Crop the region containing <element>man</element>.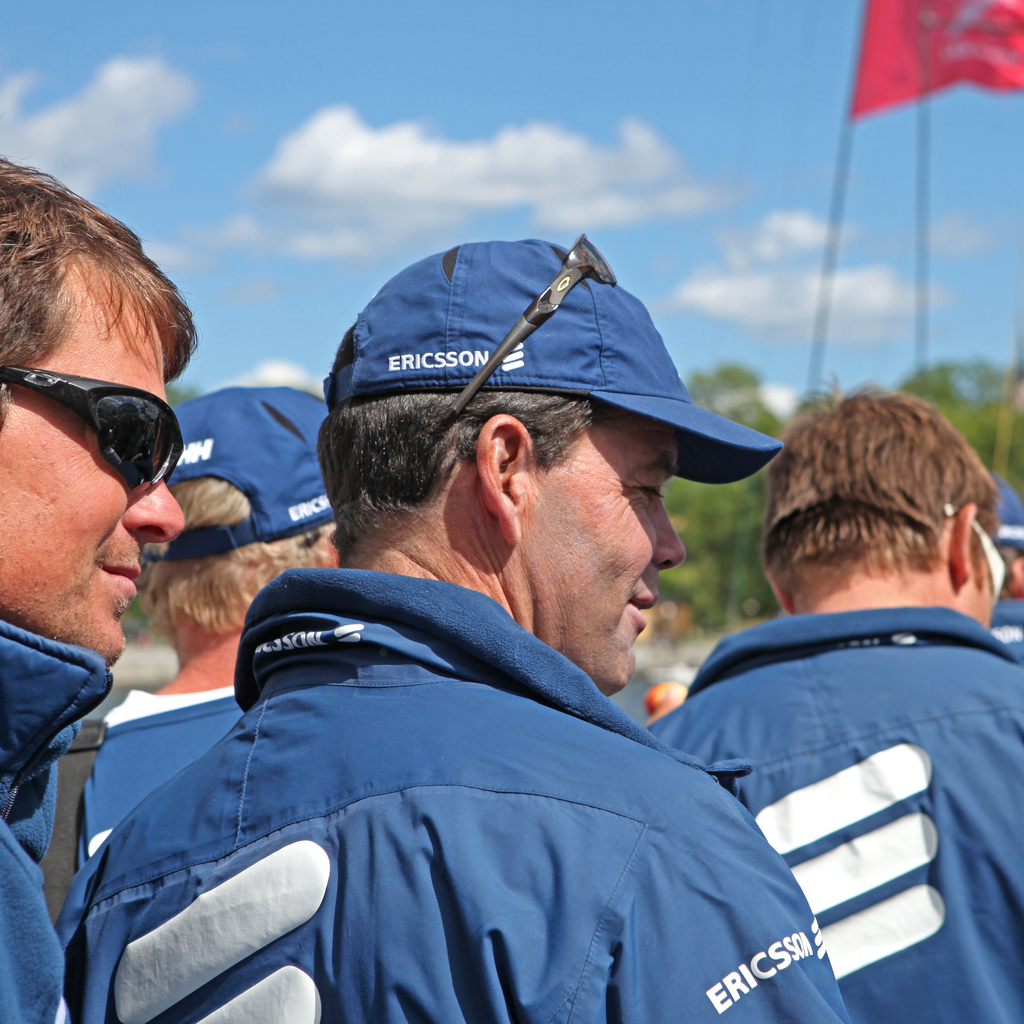
Crop region: BBox(4, 383, 333, 940).
